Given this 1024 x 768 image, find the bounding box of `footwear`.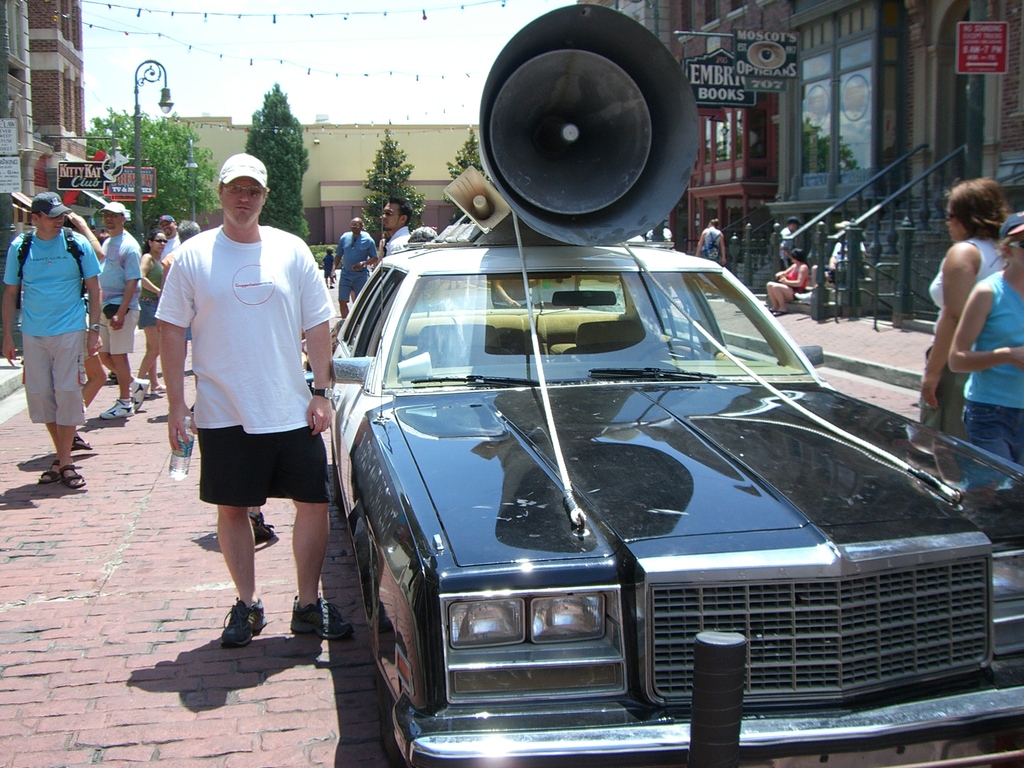
box=[59, 461, 87, 490].
